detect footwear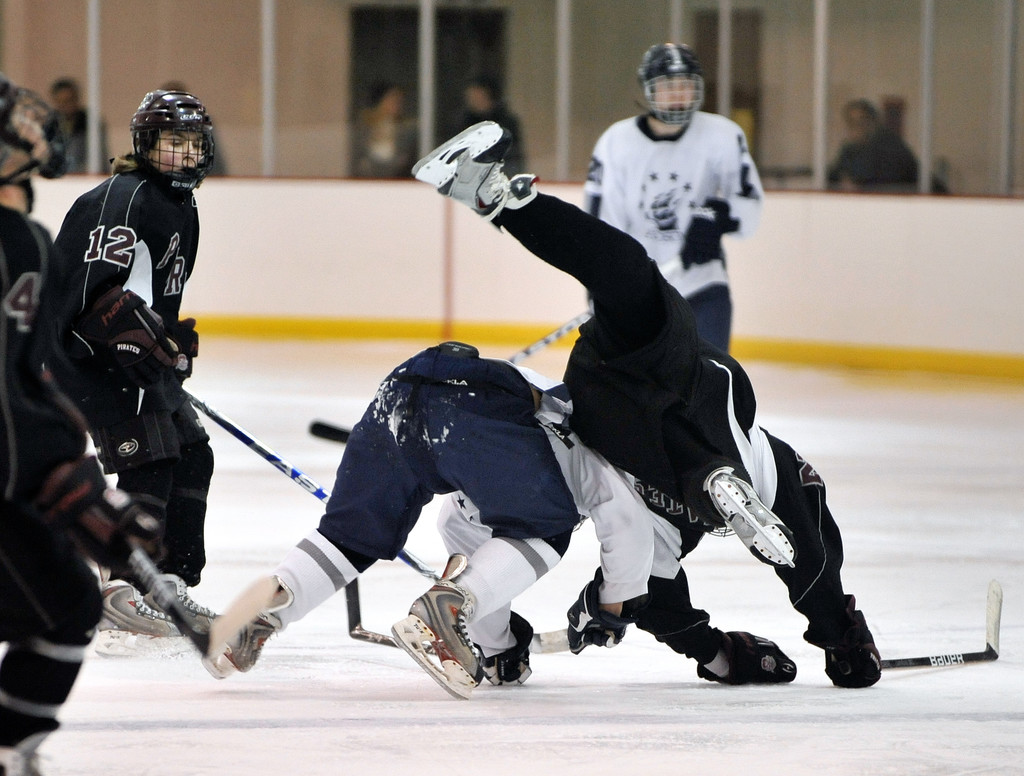
box=[413, 120, 513, 198]
